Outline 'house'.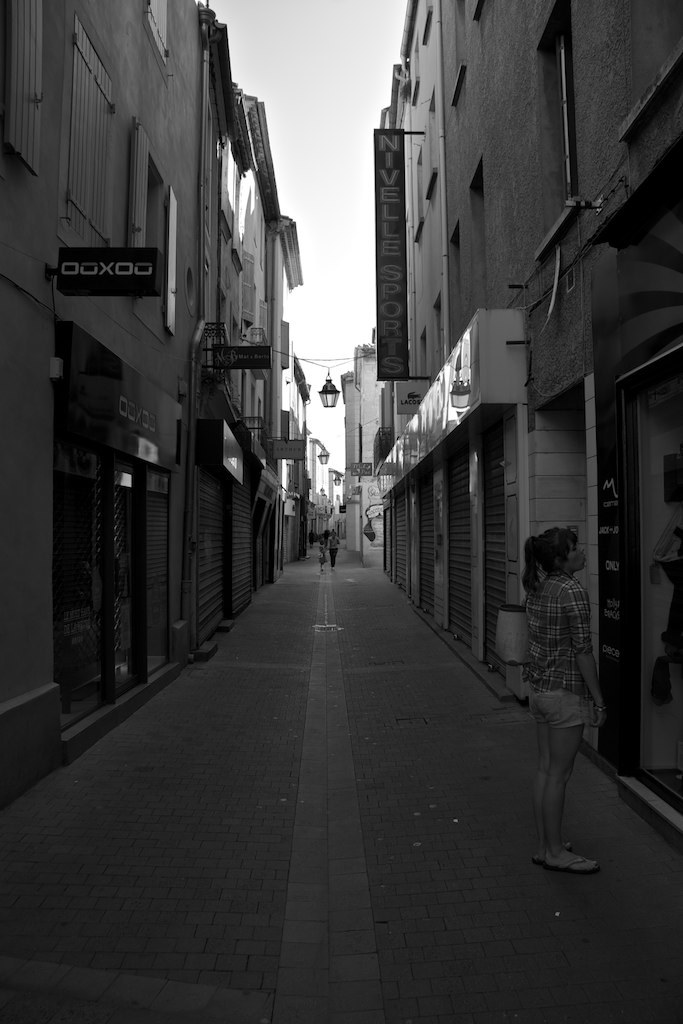
Outline: Rect(314, 436, 332, 544).
